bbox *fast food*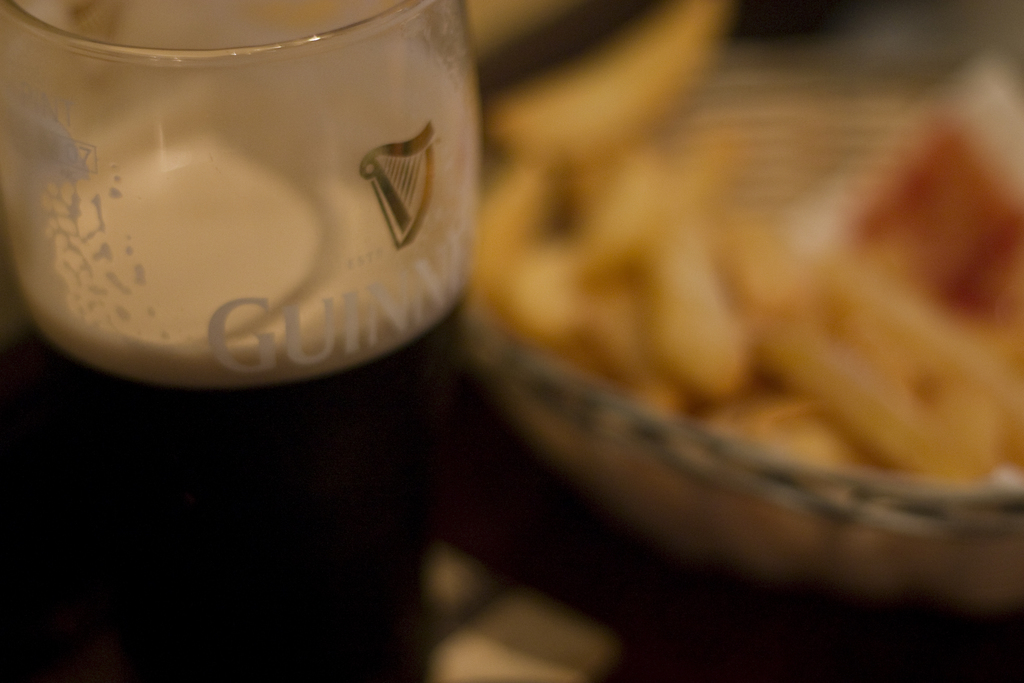
[left=788, top=243, right=1019, bottom=425]
